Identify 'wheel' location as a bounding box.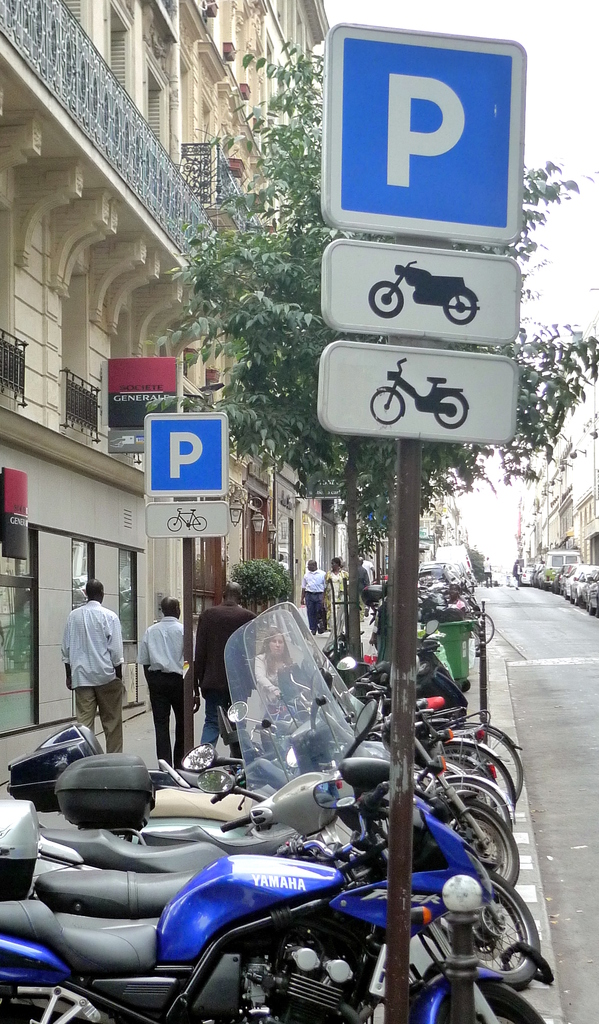
<bbox>454, 722, 524, 809</bbox>.
